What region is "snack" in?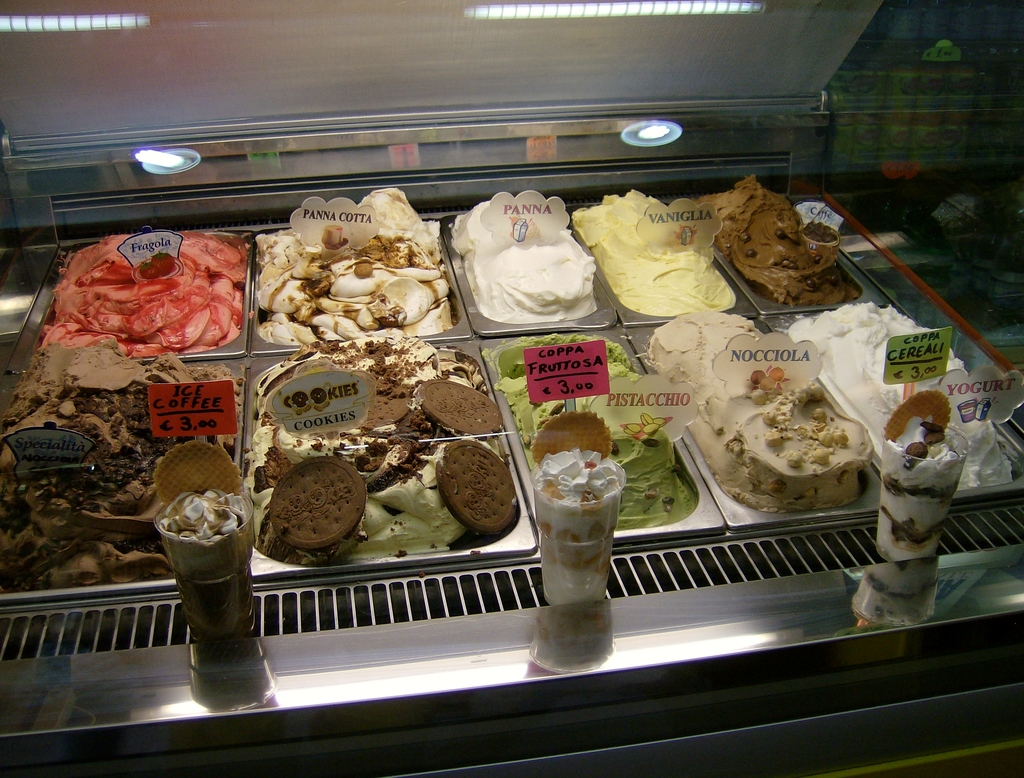
BBox(161, 441, 237, 507).
